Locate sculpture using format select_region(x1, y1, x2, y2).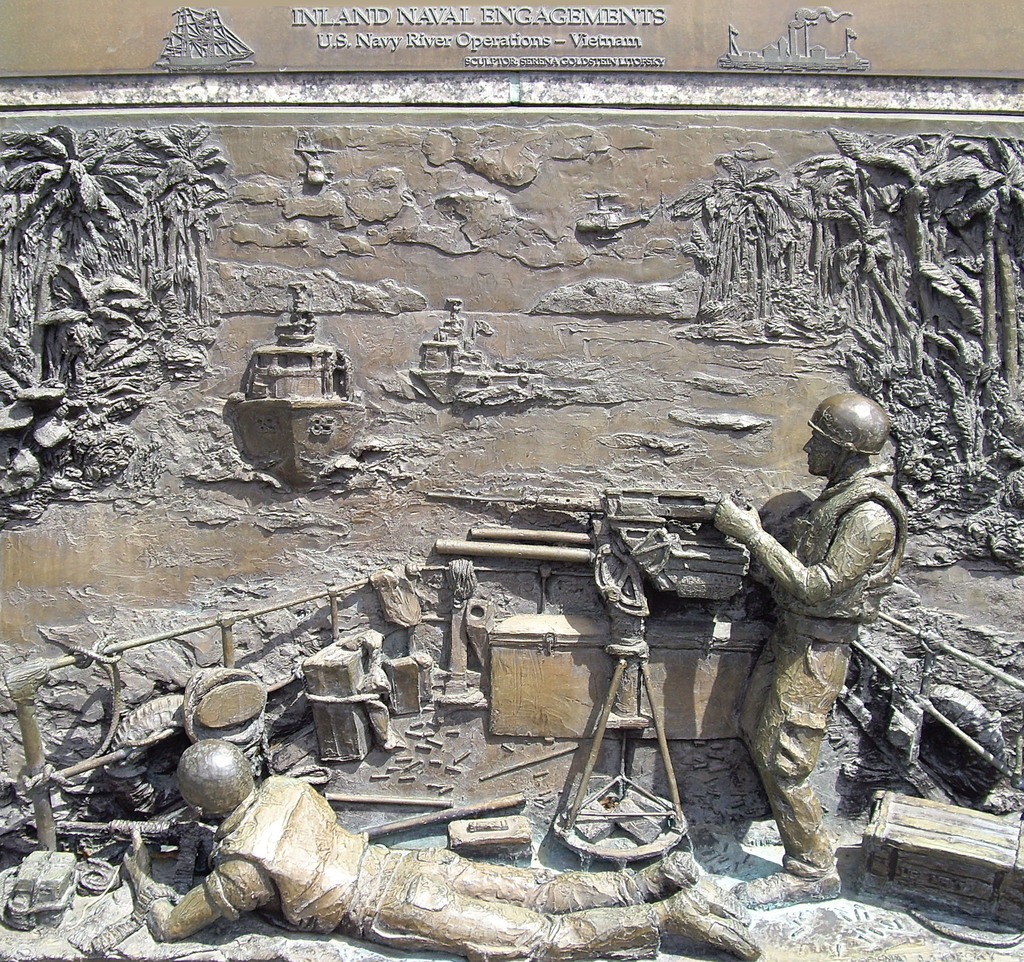
select_region(707, 388, 903, 908).
